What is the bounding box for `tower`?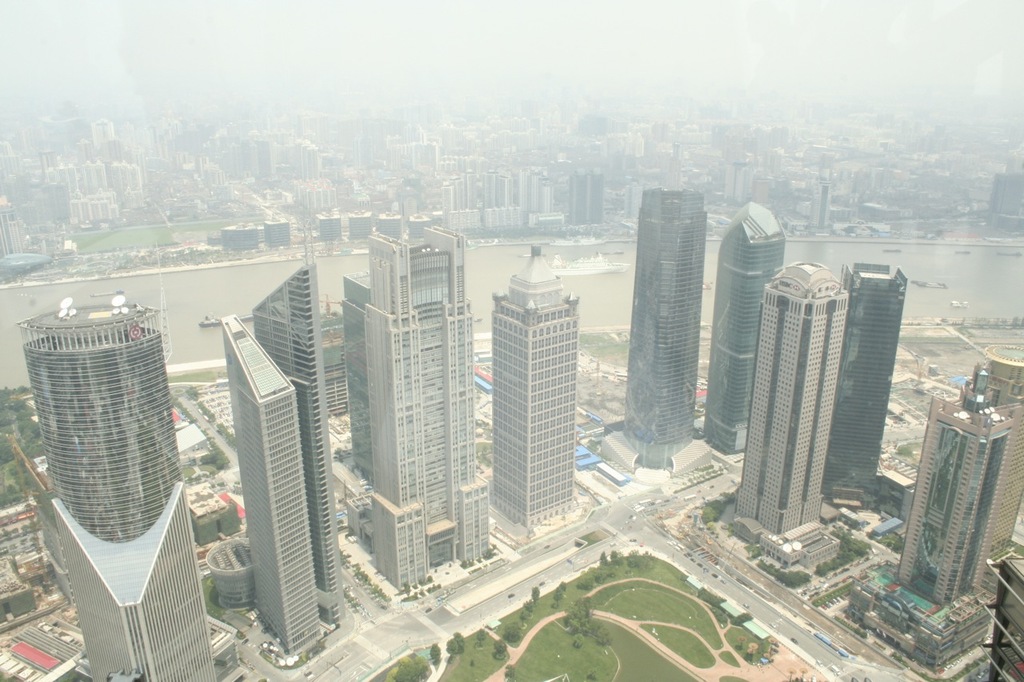
crop(732, 262, 852, 540).
